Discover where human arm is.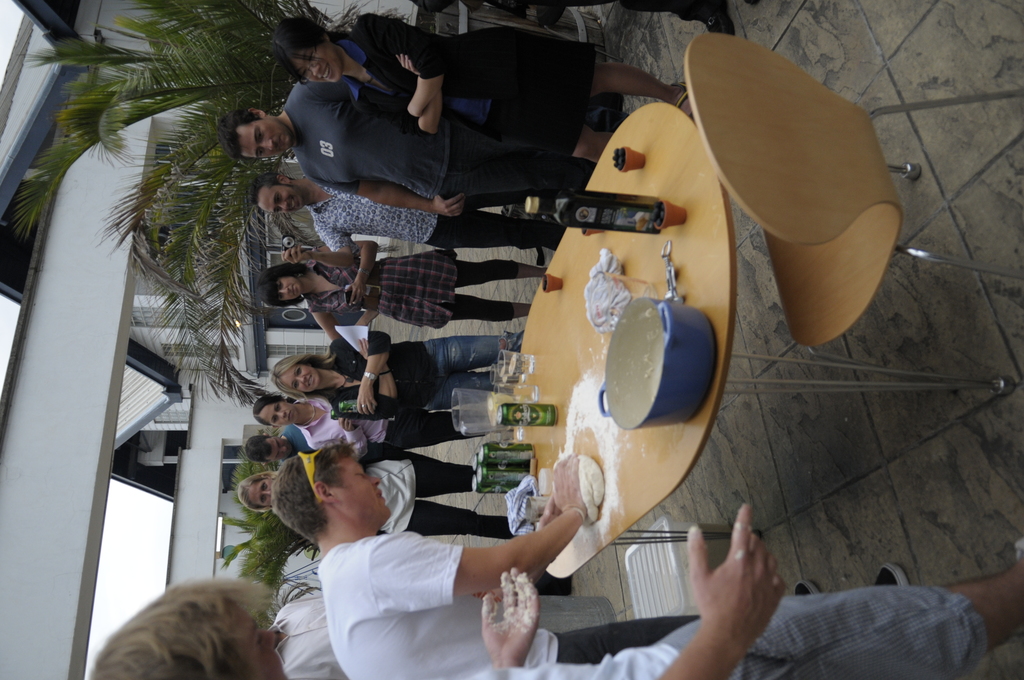
Discovered at <region>307, 308, 383, 342</region>.
